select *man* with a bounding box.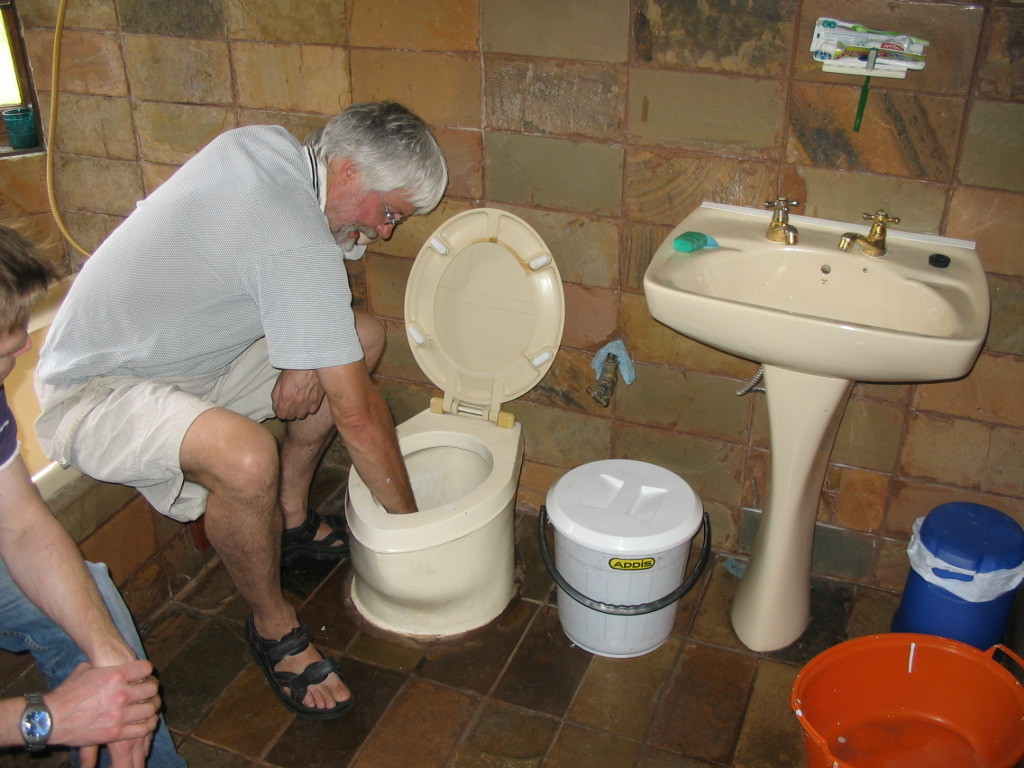
0 221 187 767.
